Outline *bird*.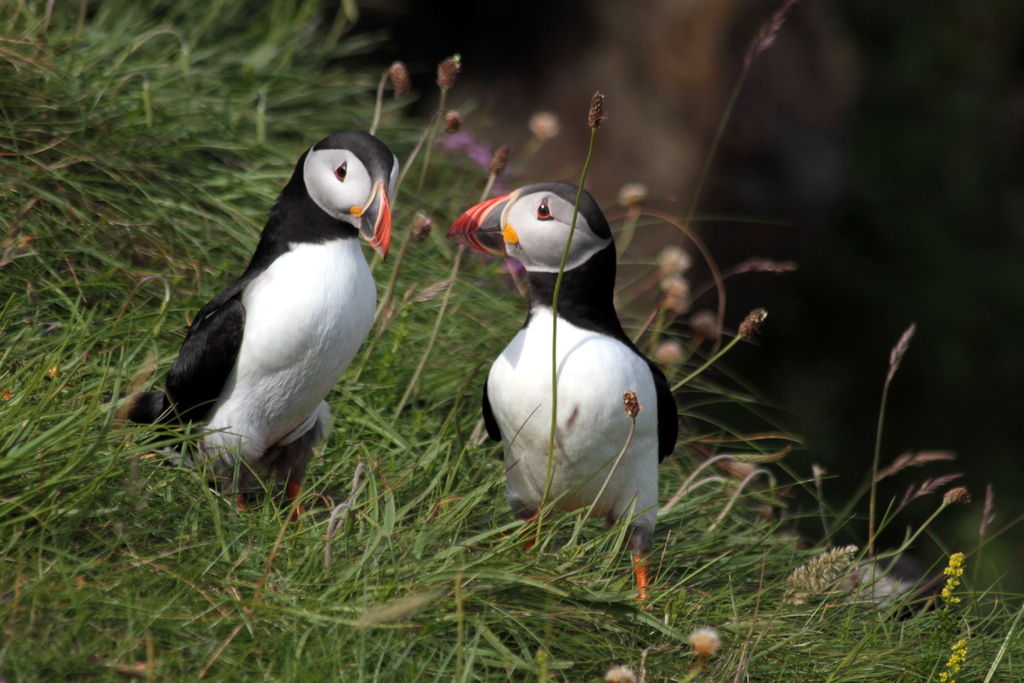
Outline: 445, 182, 682, 611.
